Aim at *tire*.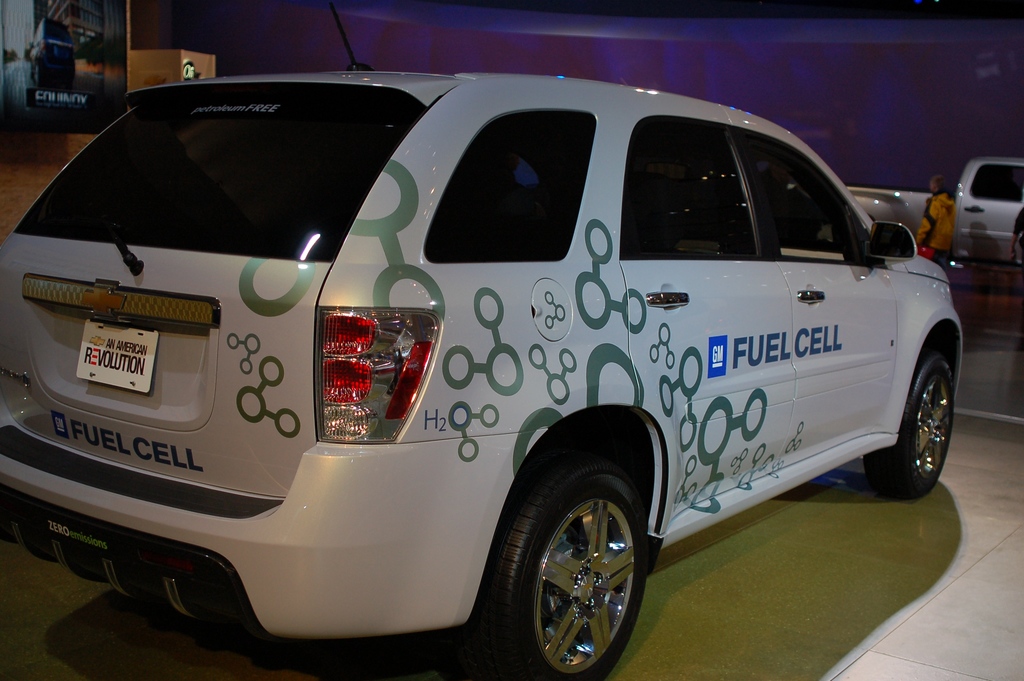
Aimed at <box>867,350,956,498</box>.
